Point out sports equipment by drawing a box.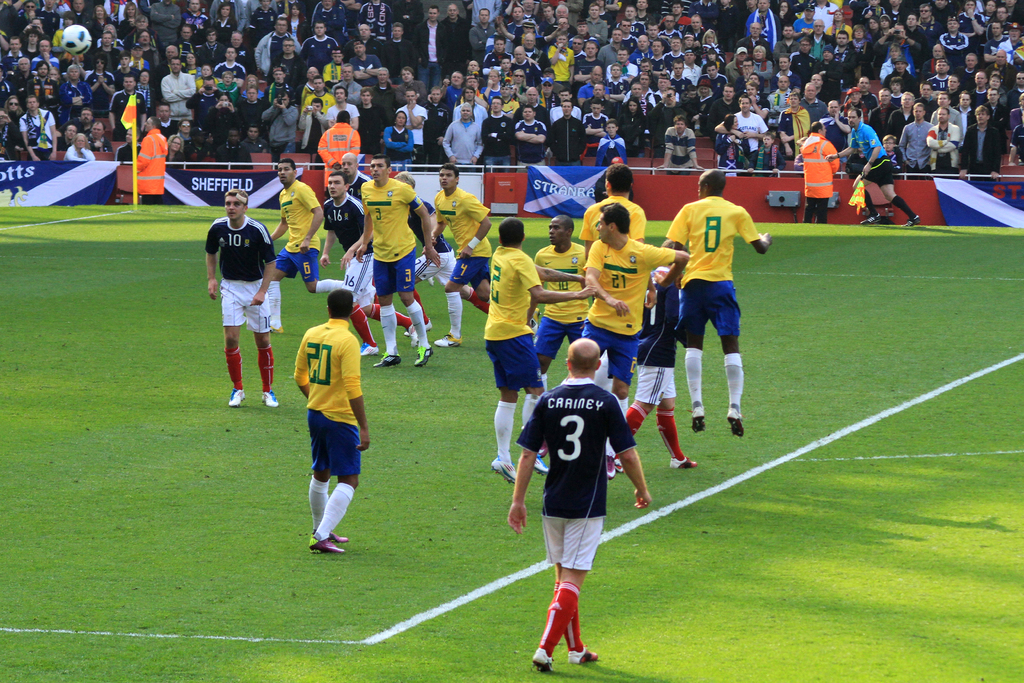
[424,315,434,334].
